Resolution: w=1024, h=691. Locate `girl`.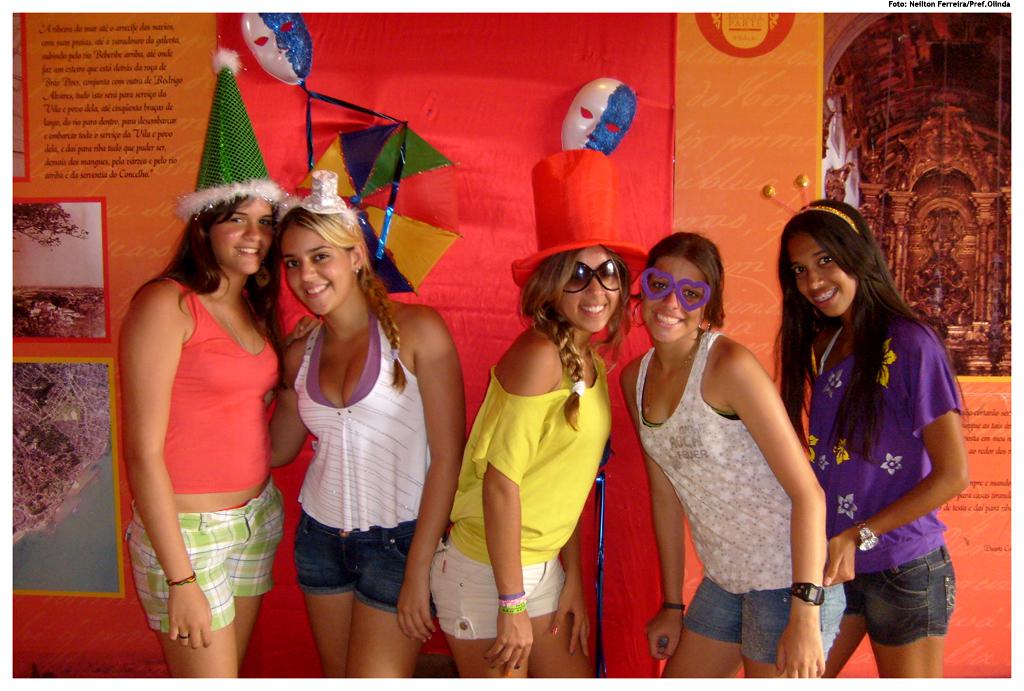
bbox=(427, 146, 649, 677).
